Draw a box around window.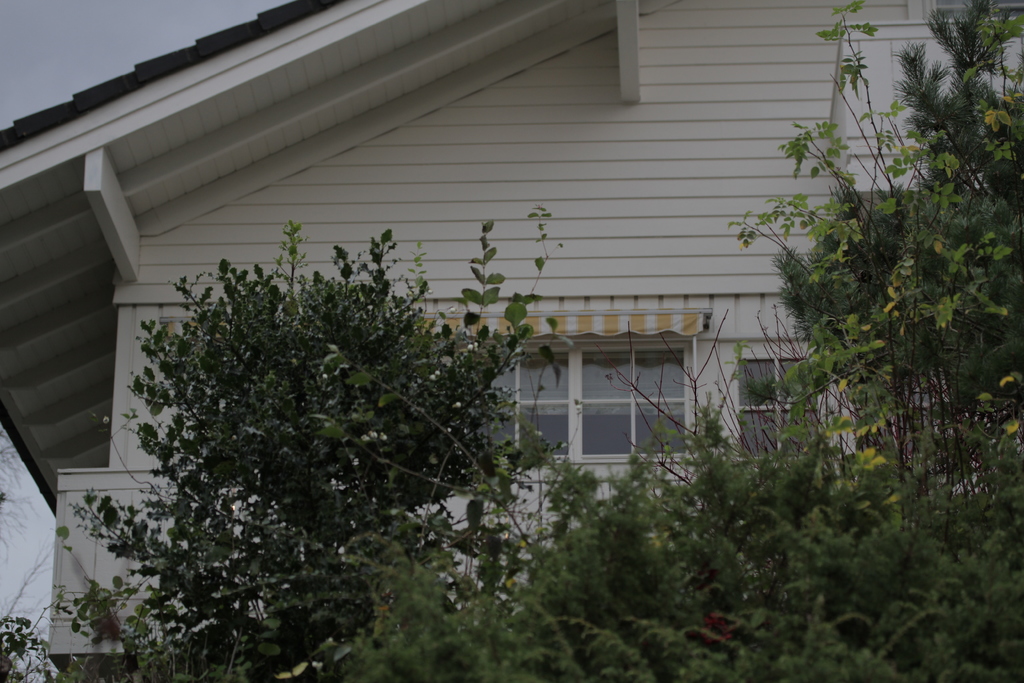
x1=589, y1=347, x2=691, y2=458.
